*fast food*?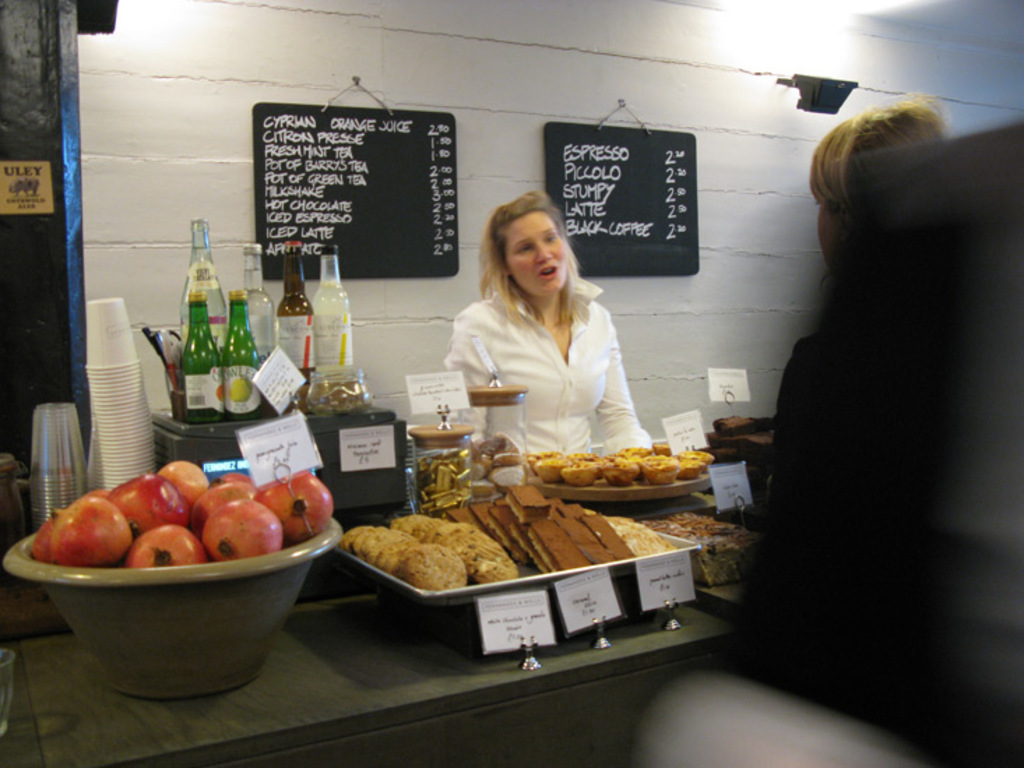
crop(472, 496, 539, 550)
